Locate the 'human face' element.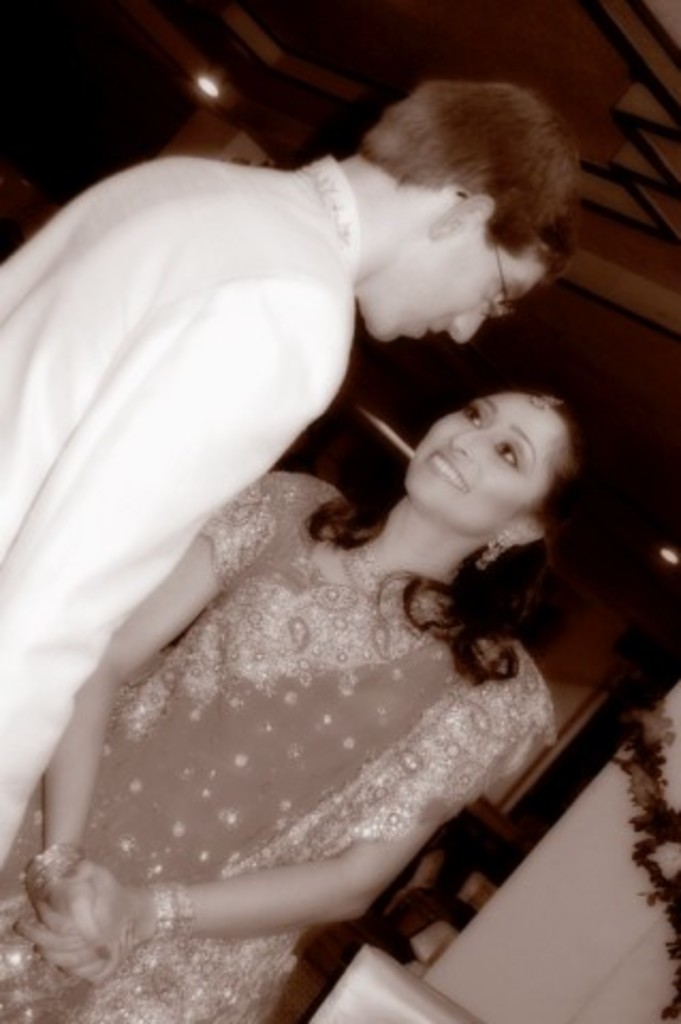
Element bbox: [369,243,547,341].
